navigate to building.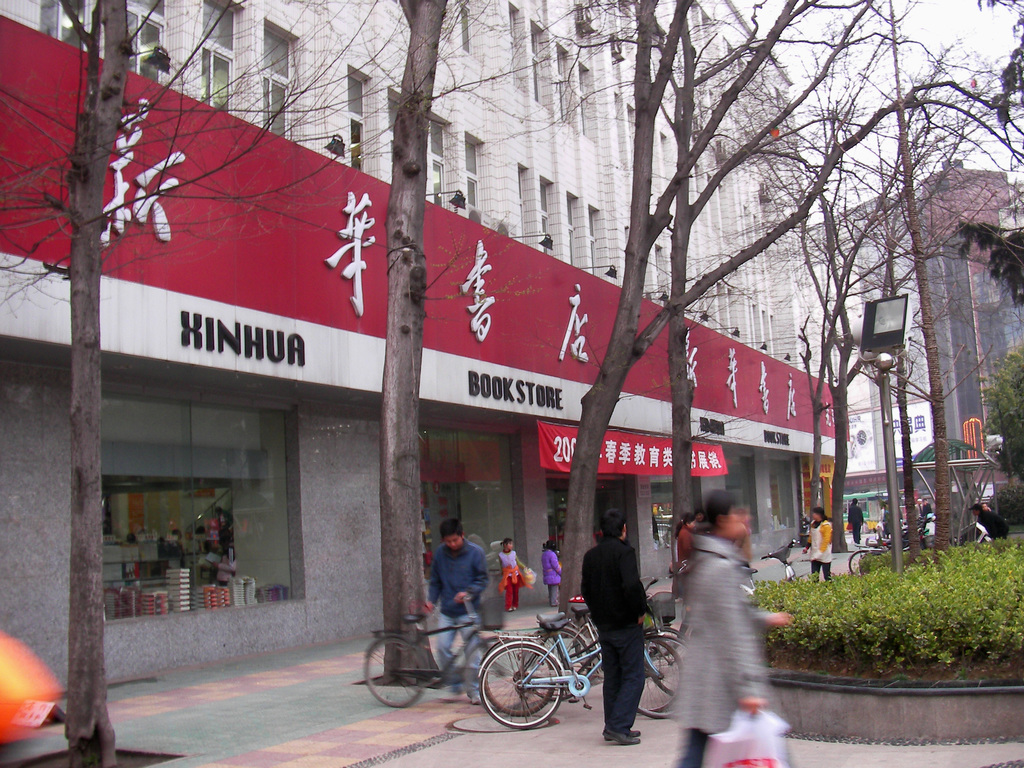
Navigation target: [x1=805, y1=159, x2=1023, y2=532].
